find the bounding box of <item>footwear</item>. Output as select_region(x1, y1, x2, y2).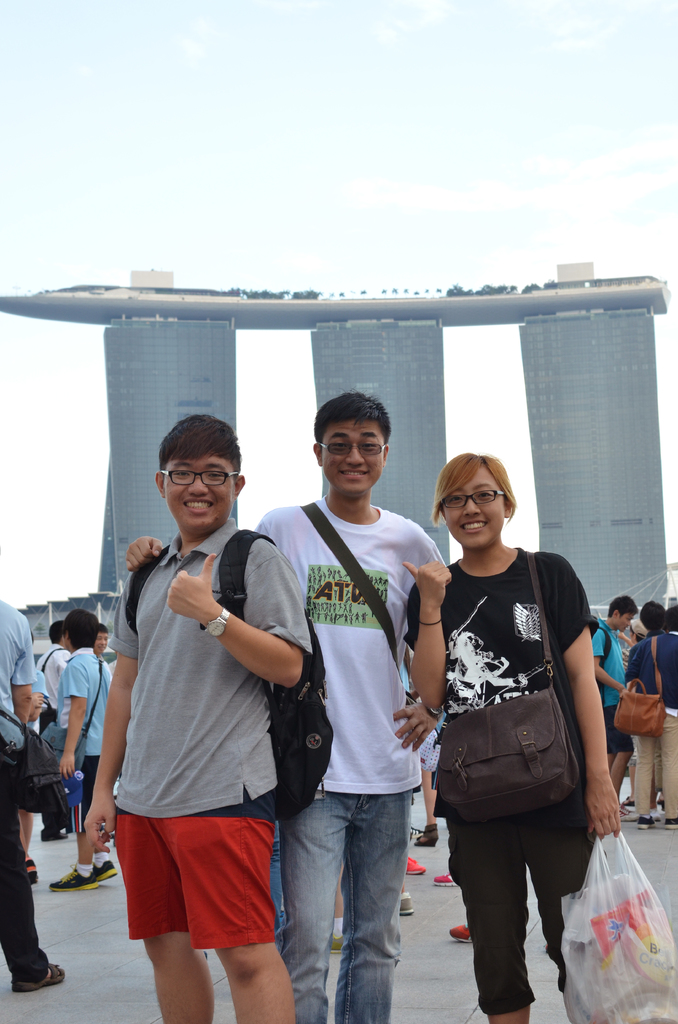
select_region(47, 865, 93, 886).
